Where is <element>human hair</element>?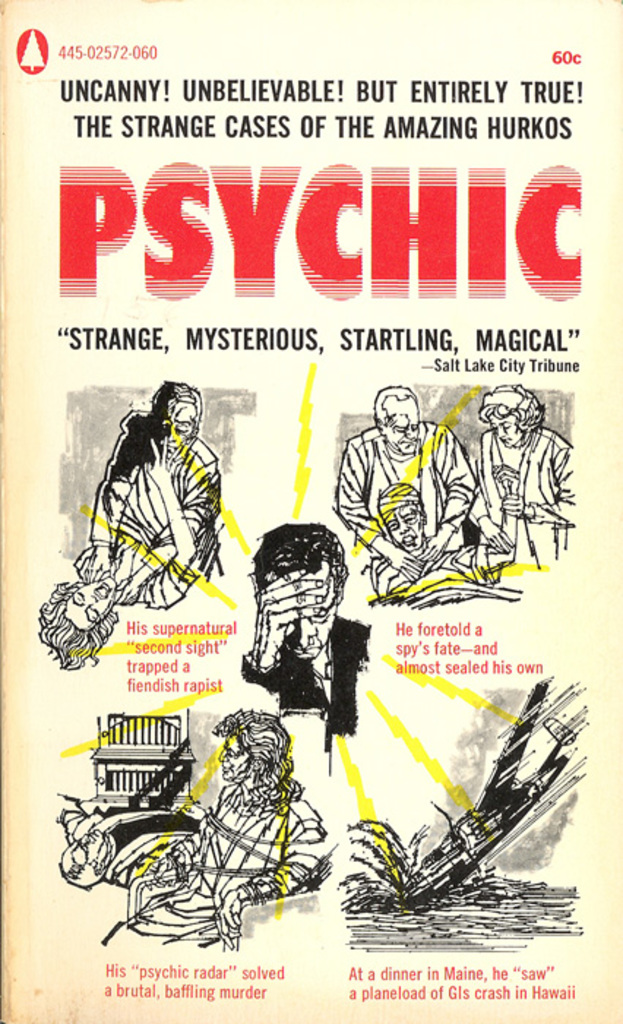
pyautogui.locateOnScreen(57, 844, 108, 888).
